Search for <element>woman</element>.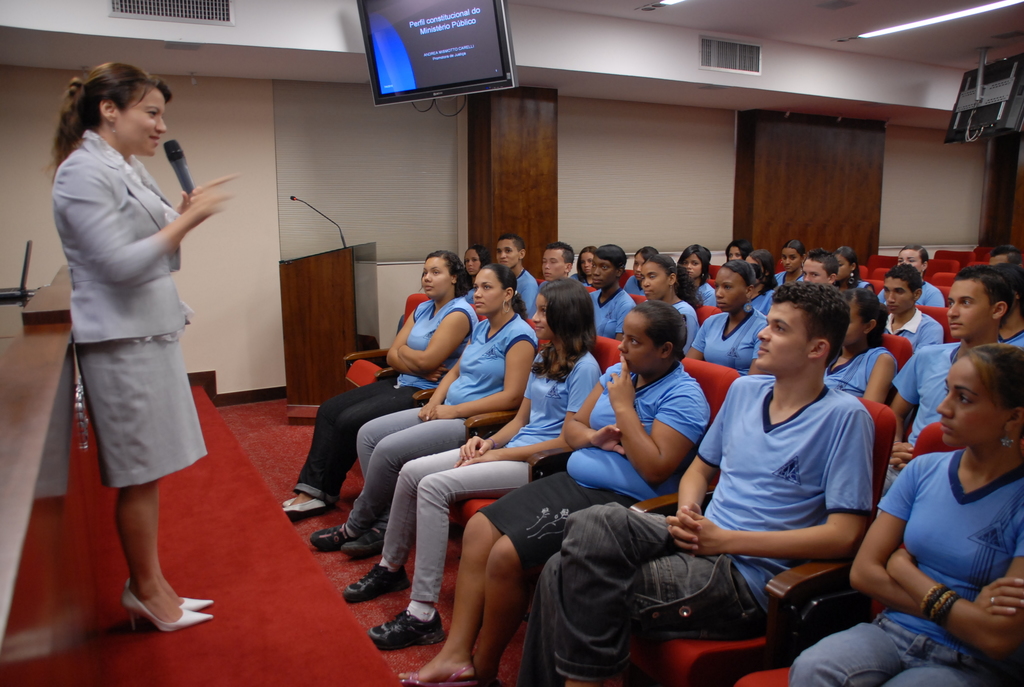
Found at bbox=[309, 259, 538, 553].
